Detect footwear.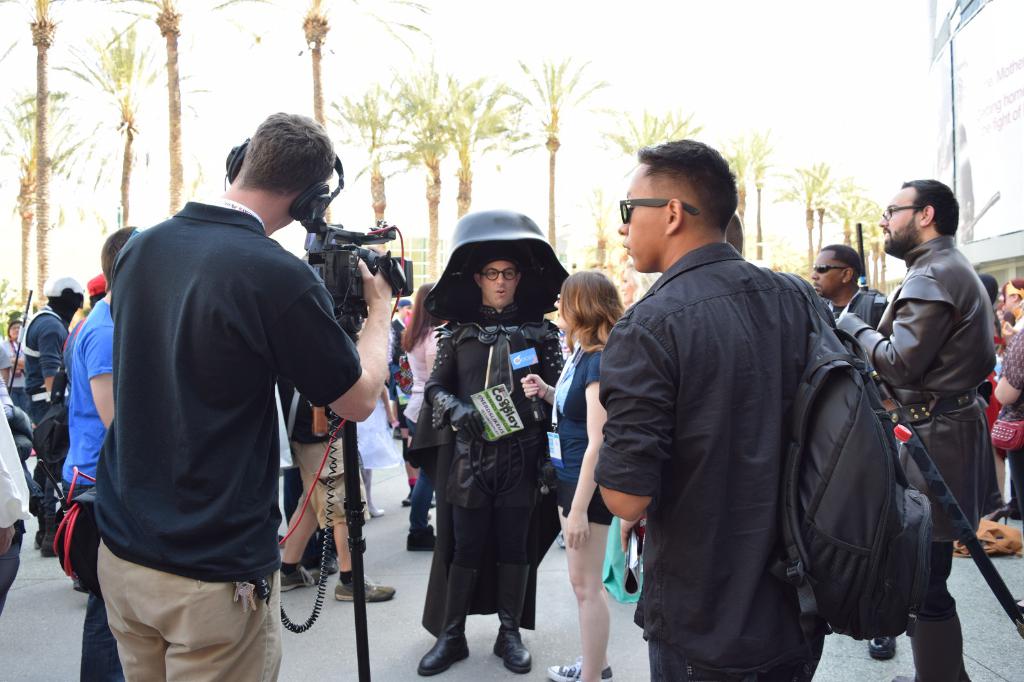
Detected at bbox=(552, 534, 572, 546).
